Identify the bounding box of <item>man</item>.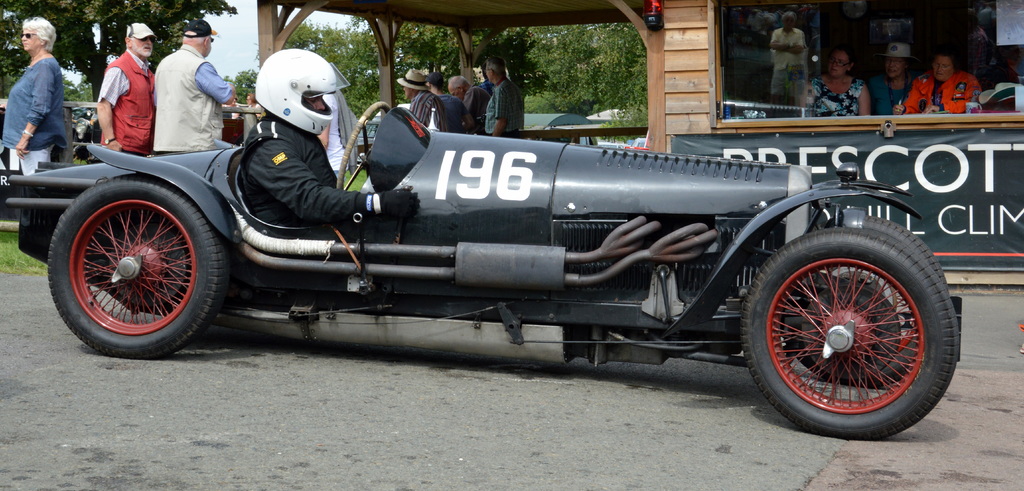
box(767, 9, 809, 114).
